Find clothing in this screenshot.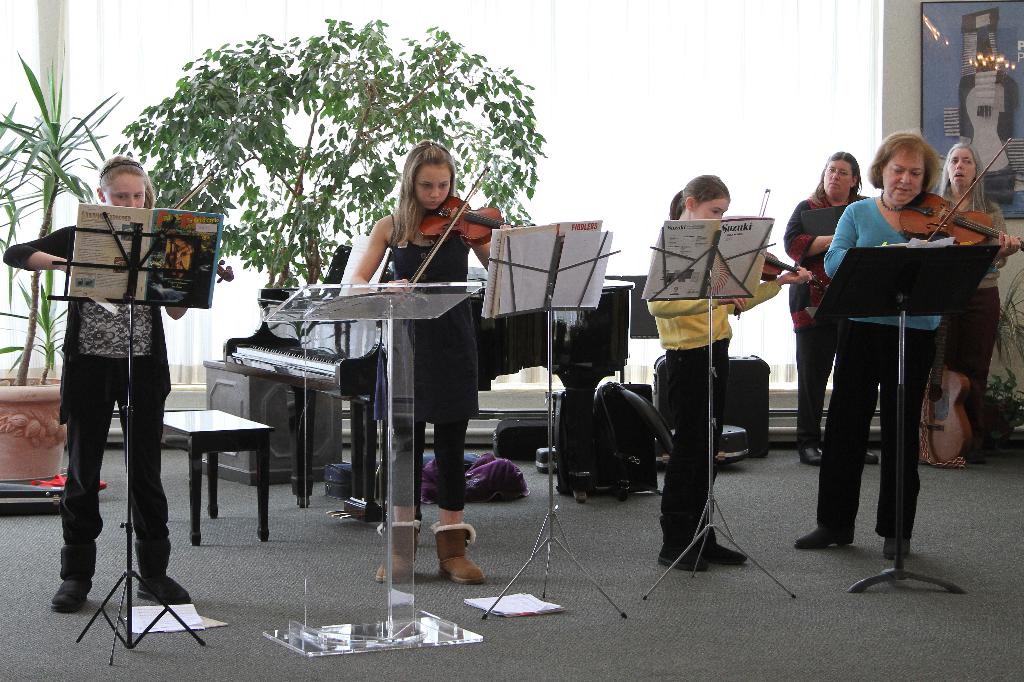
The bounding box for clothing is (645, 289, 779, 539).
